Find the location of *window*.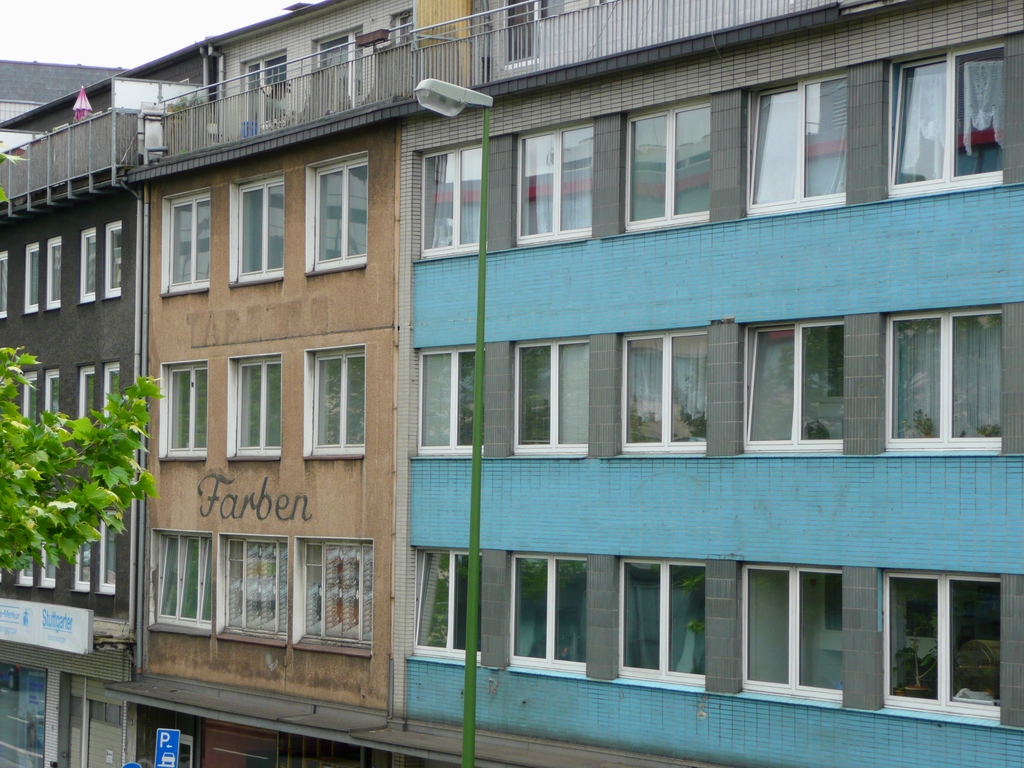
Location: 308, 143, 371, 267.
